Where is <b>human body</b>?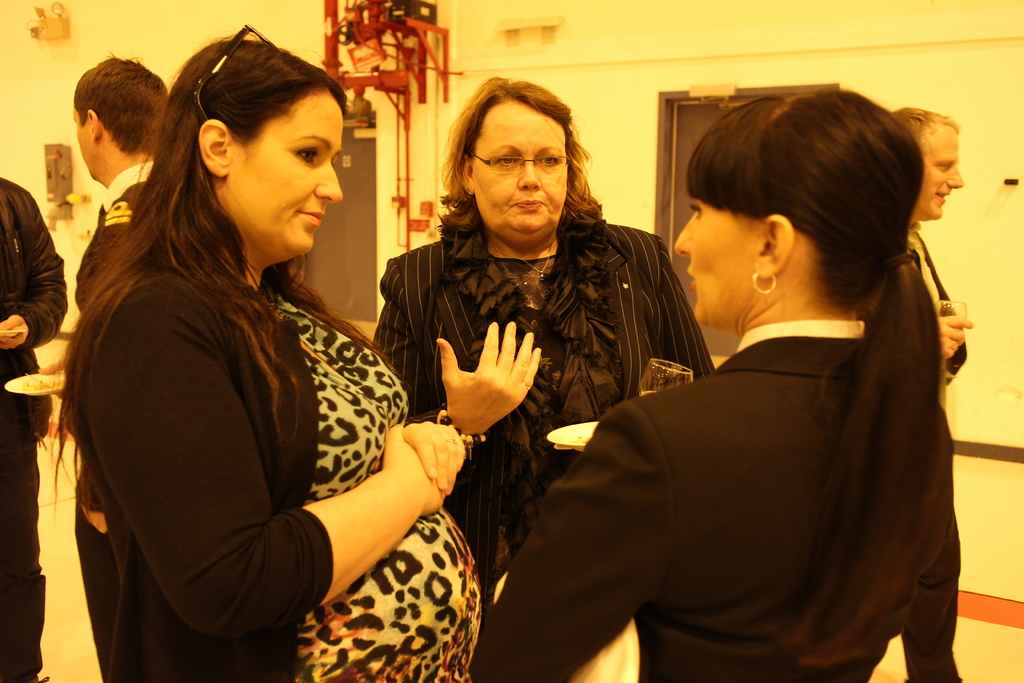
pyautogui.locateOnScreen(900, 103, 973, 682).
